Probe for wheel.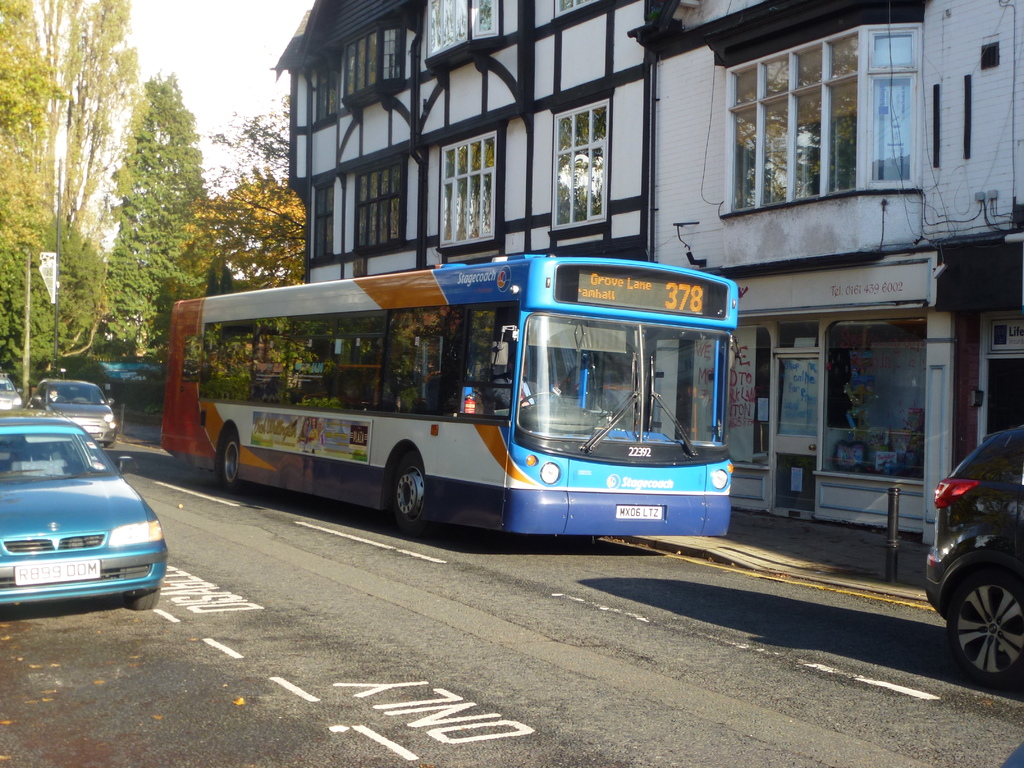
Probe result: Rect(124, 589, 157, 609).
